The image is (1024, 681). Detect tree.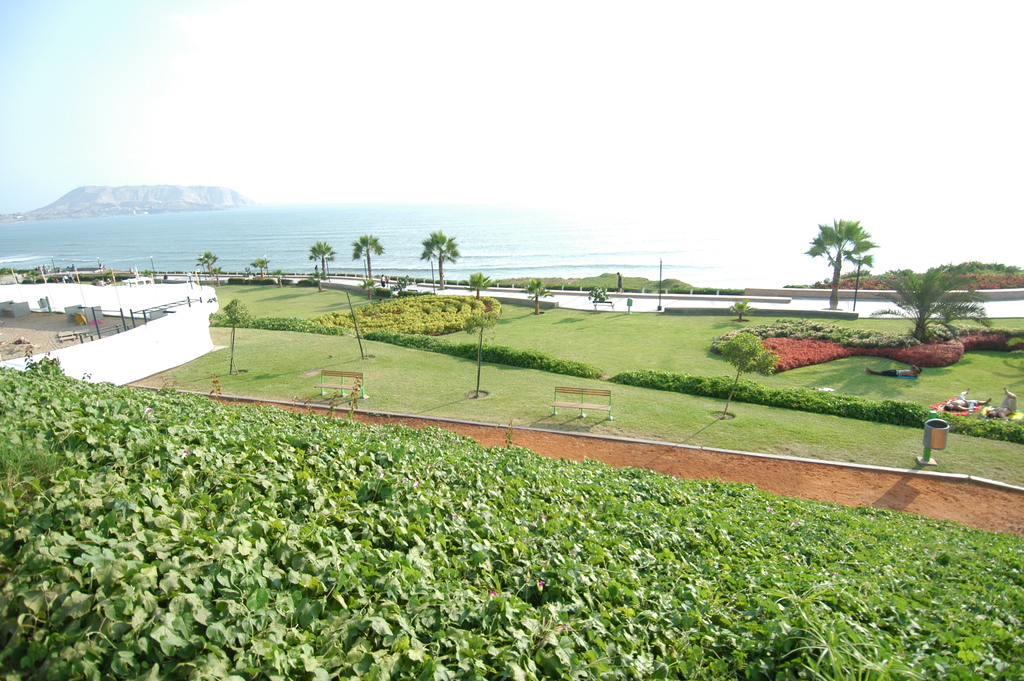
Detection: (464,269,492,298).
